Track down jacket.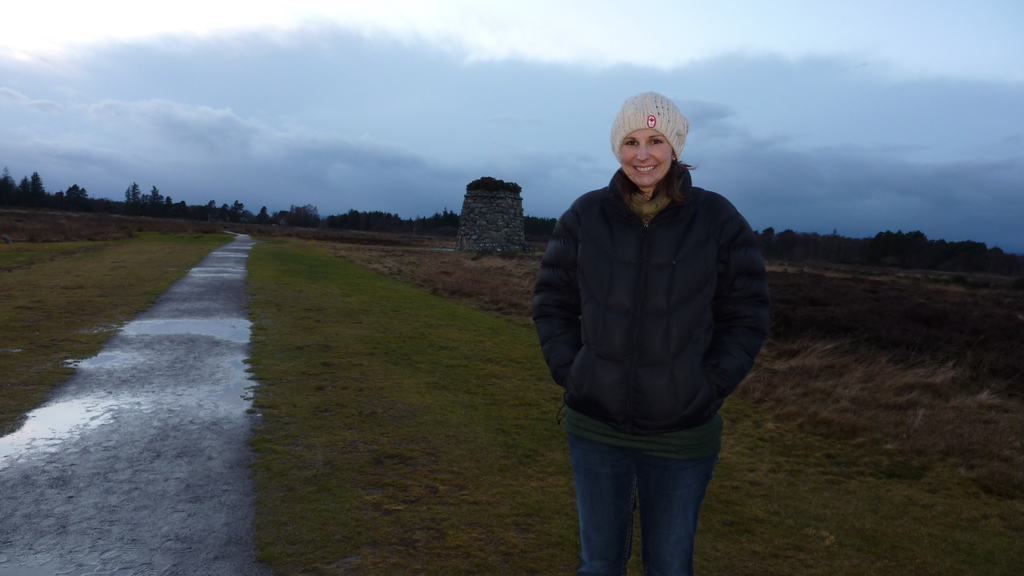
Tracked to bbox=(525, 153, 742, 428).
